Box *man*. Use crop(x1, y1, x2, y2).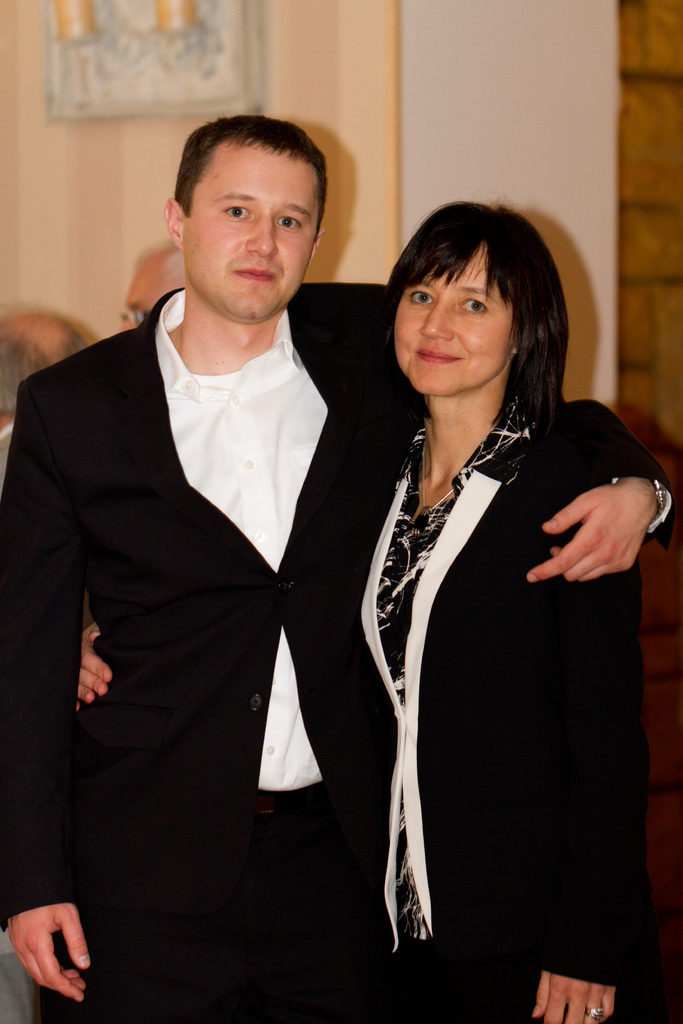
crop(0, 113, 682, 1018).
